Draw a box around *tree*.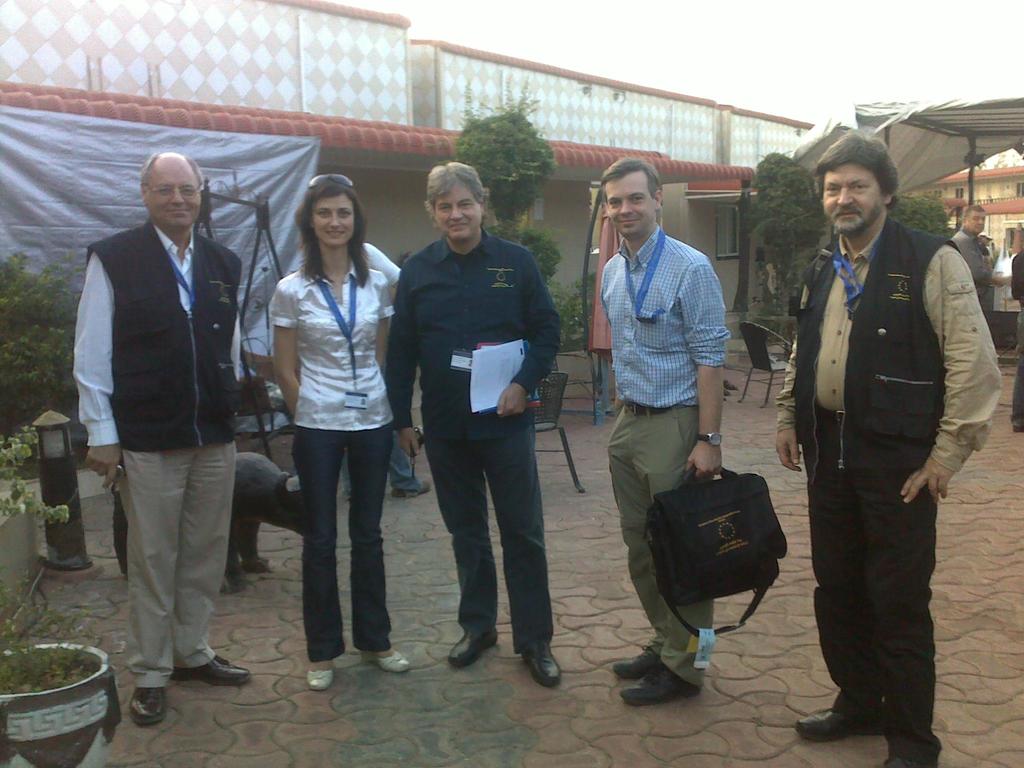
(left=451, top=96, right=563, bottom=230).
